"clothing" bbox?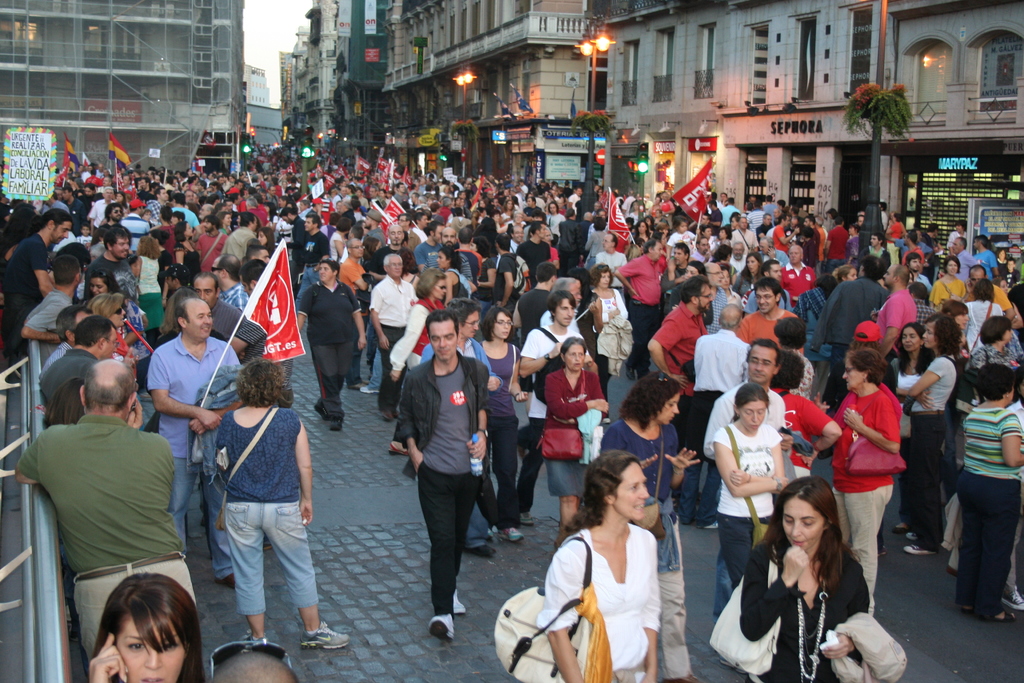
x1=92 y1=197 x2=118 y2=229
